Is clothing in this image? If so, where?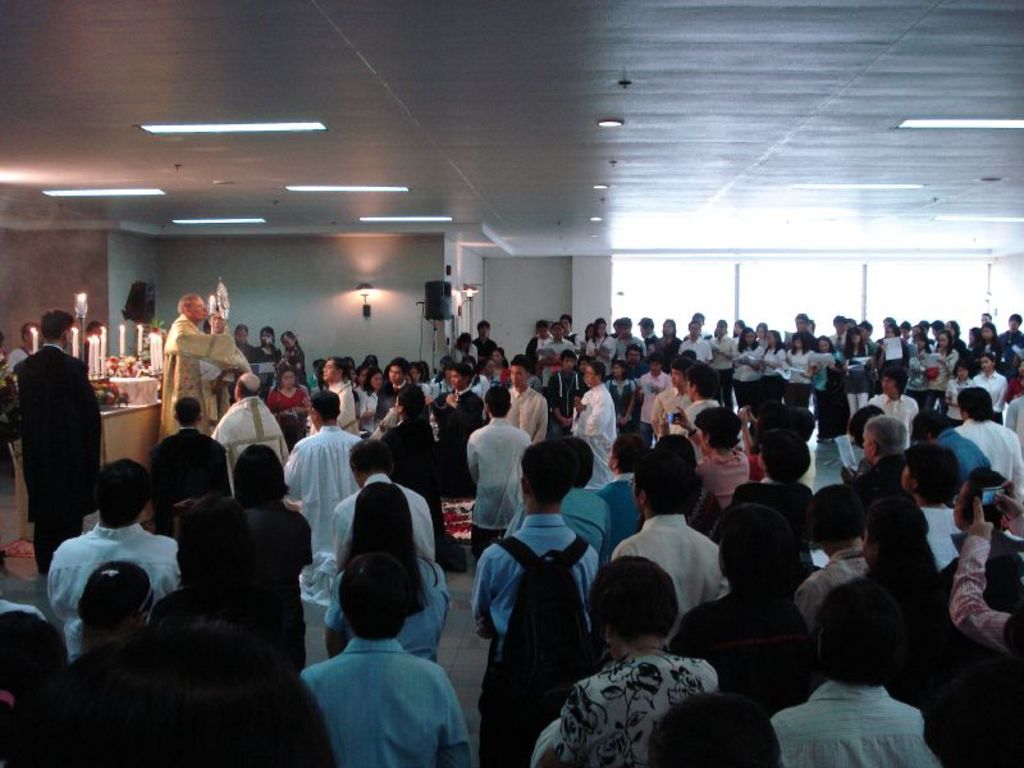
Yes, at bbox=[483, 634, 595, 767].
